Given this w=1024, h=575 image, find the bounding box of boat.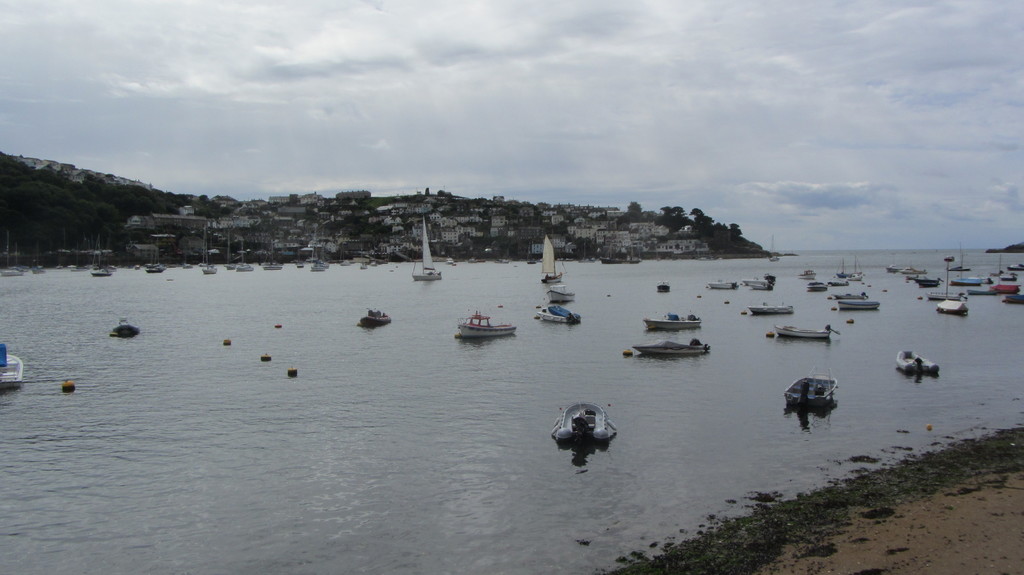
<box>632,338,707,357</box>.
